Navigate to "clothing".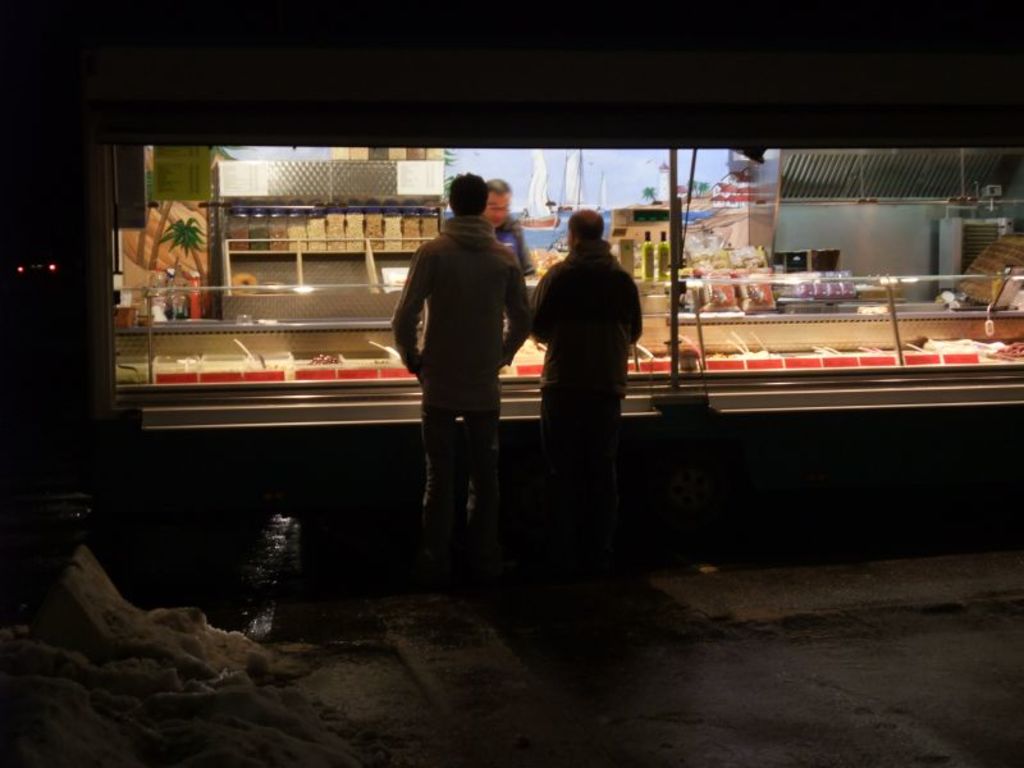
Navigation target: bbox(398, 182, 522, 502).
